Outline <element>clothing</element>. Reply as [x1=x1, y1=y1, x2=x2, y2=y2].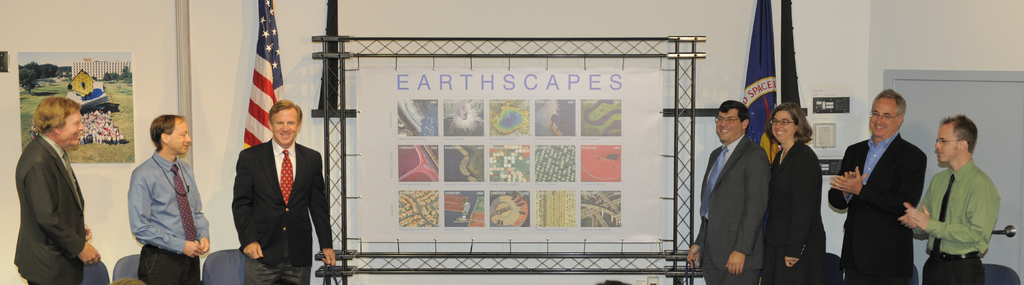
[x1=760, y1=248, x2=826, y2=284].
